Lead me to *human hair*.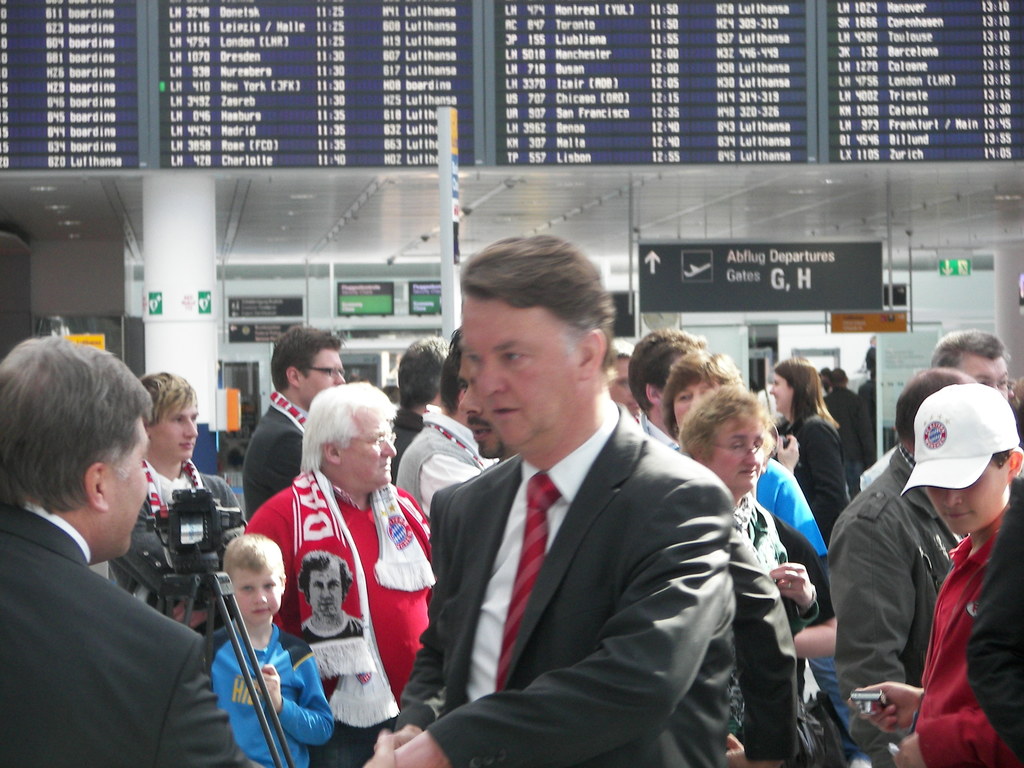
Lead to box=[136, 371, 198, 426].
